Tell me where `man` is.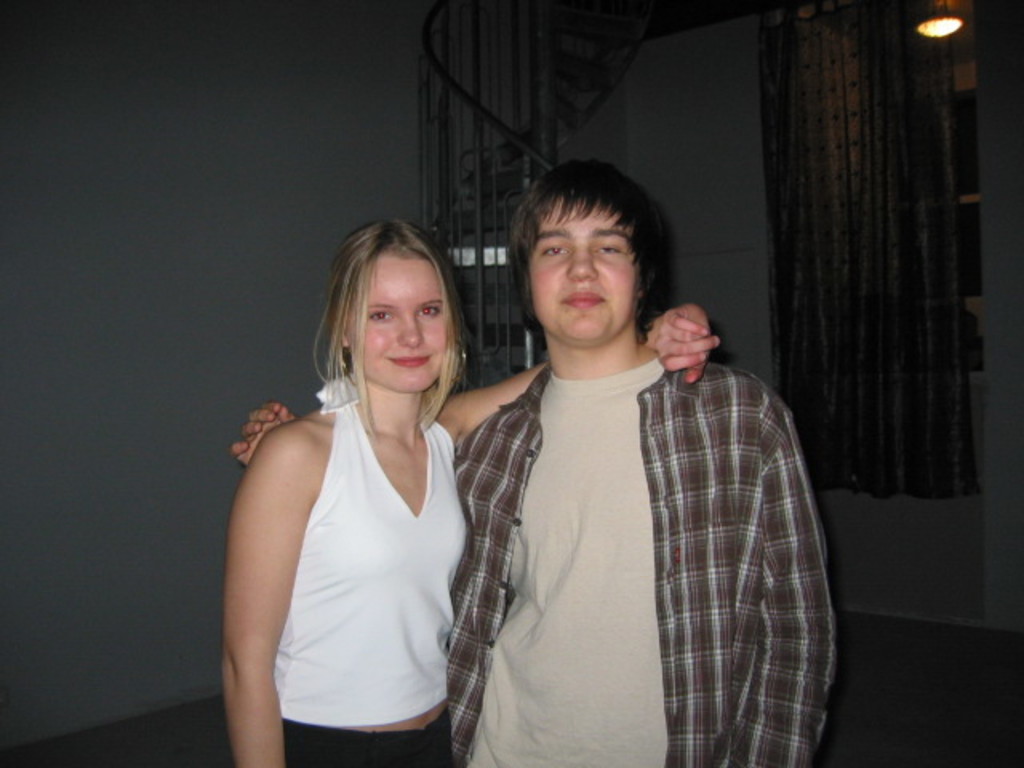
`man` is at <region>227, 154, 840, 766</region>.
